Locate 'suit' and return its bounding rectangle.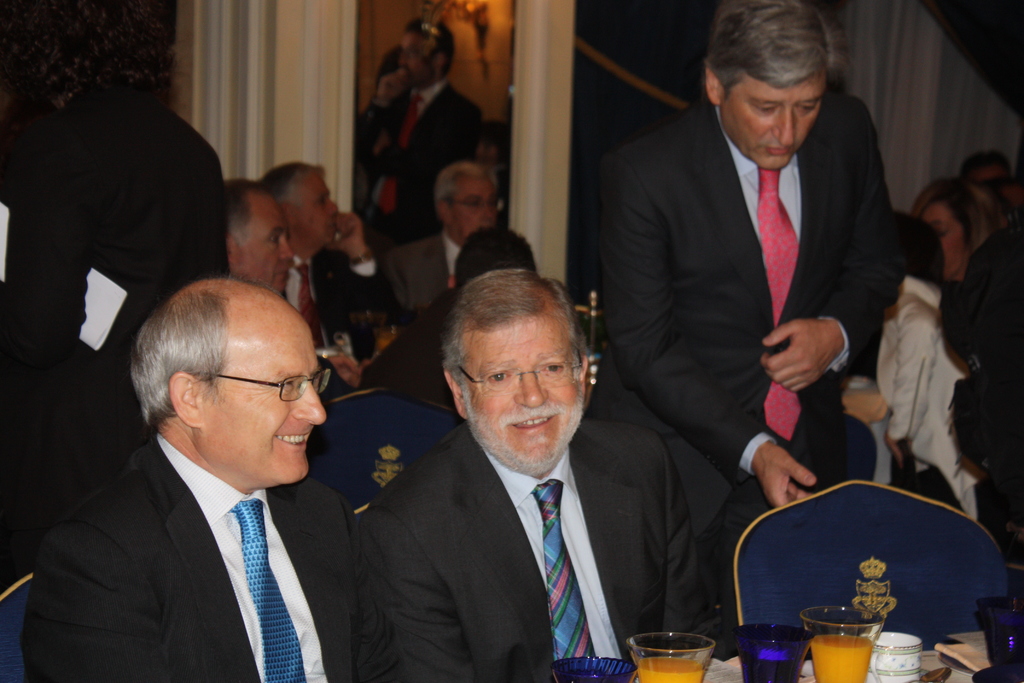
box(22, 434, 401, 682).
